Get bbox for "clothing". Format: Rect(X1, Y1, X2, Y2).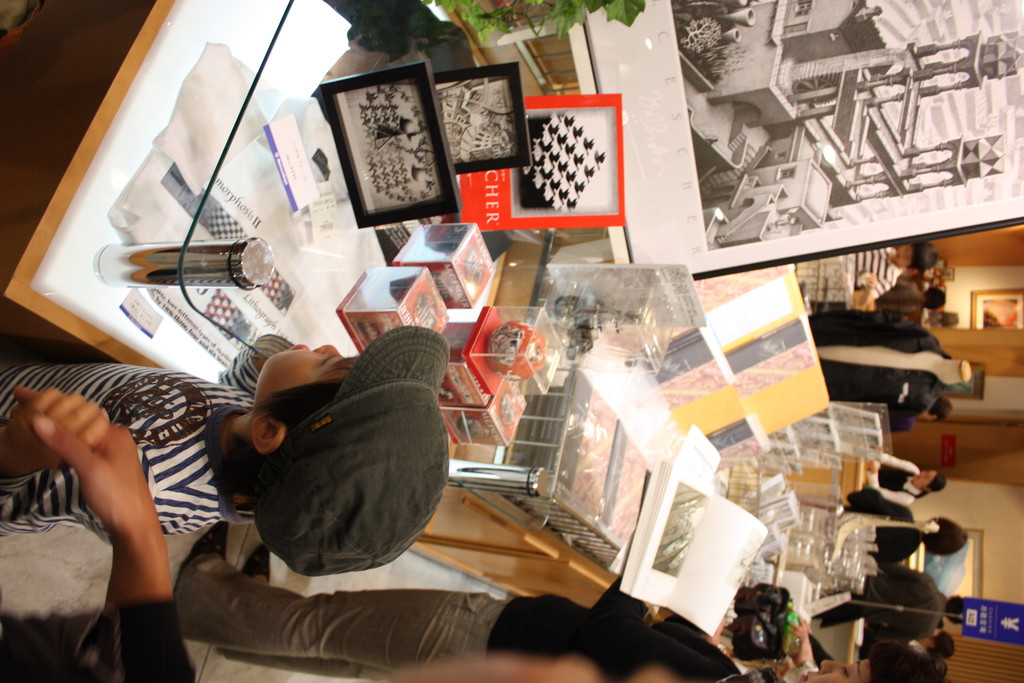
Rect(811, 565, 948, 638).
